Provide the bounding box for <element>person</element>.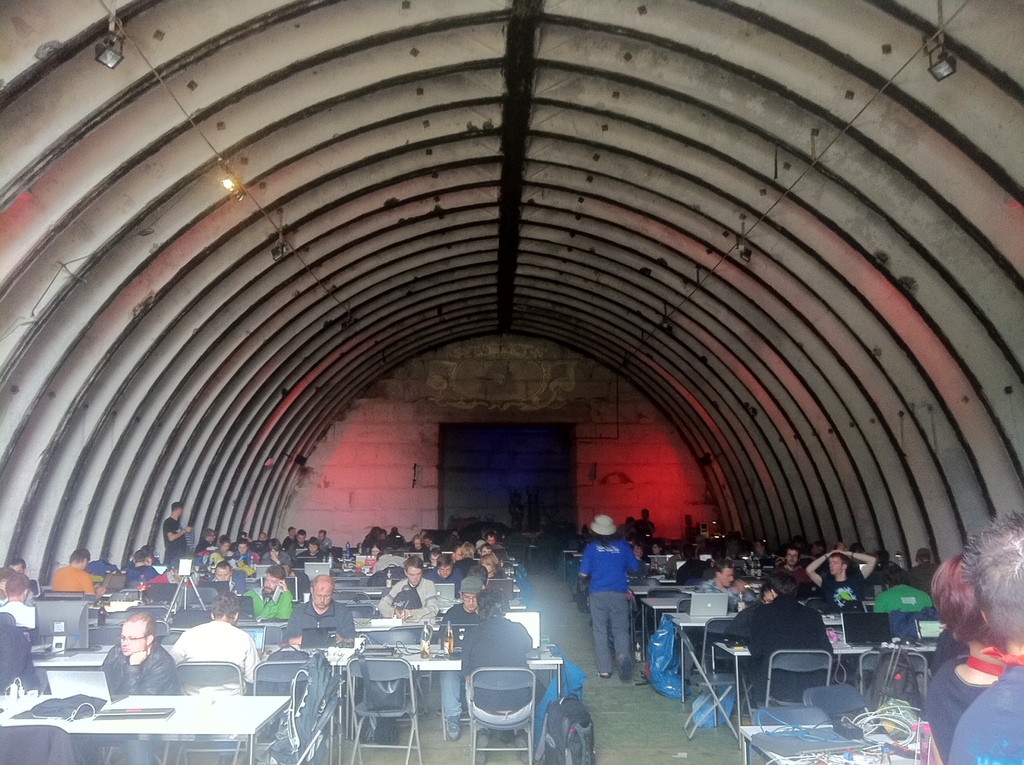
detection(281, 571, 357, 651).
